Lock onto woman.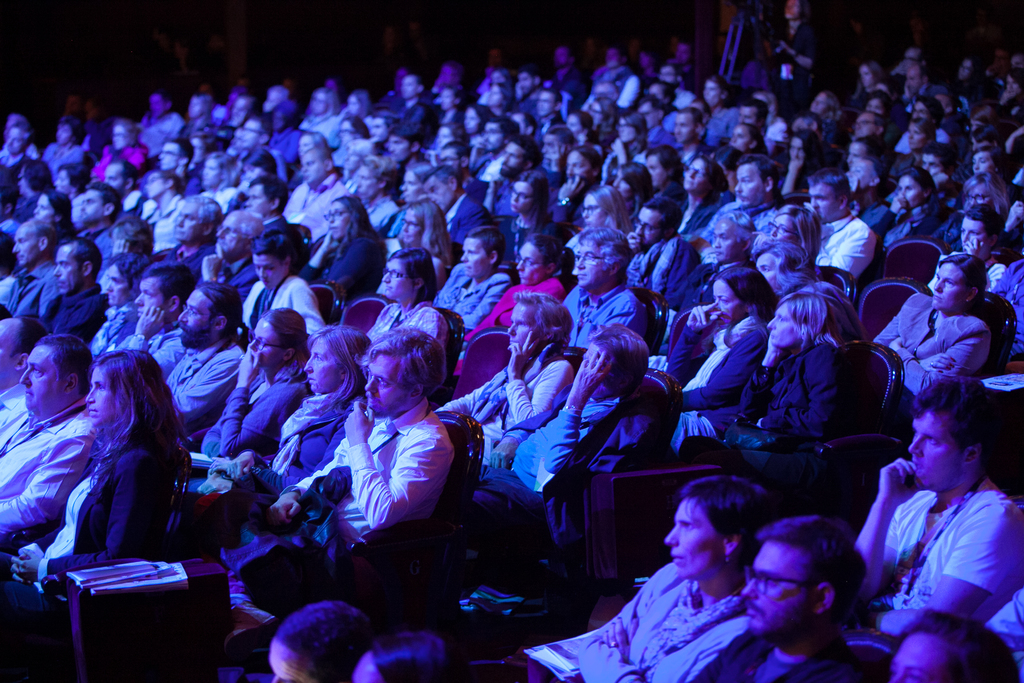
Locked: (17, 154, 47, 224).
